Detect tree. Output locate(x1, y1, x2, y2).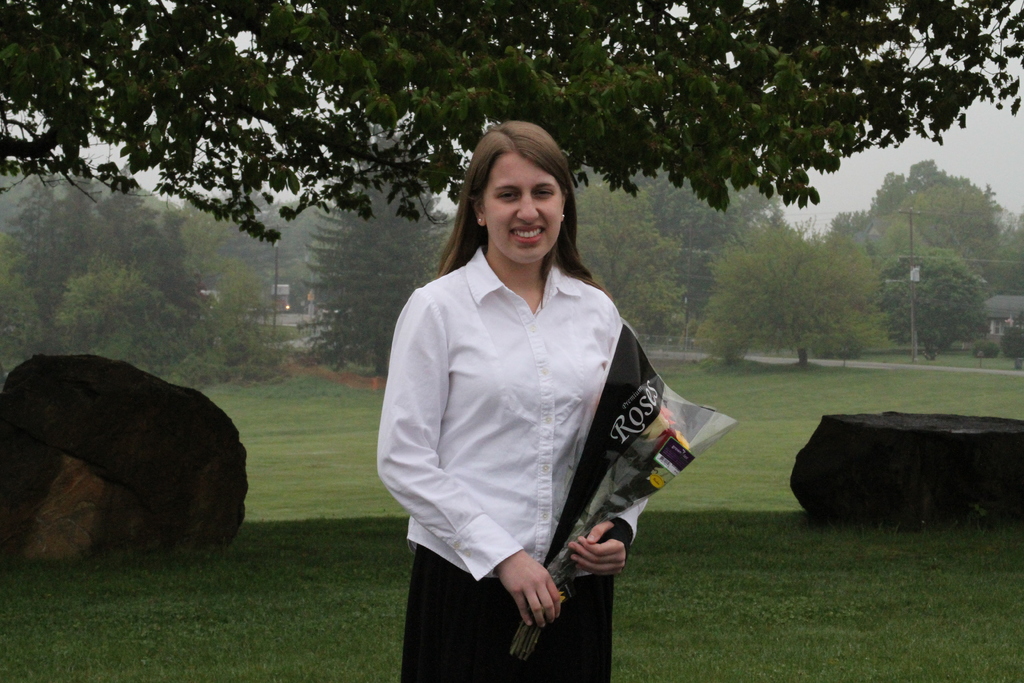
locate(4, 163, 294, 388).
